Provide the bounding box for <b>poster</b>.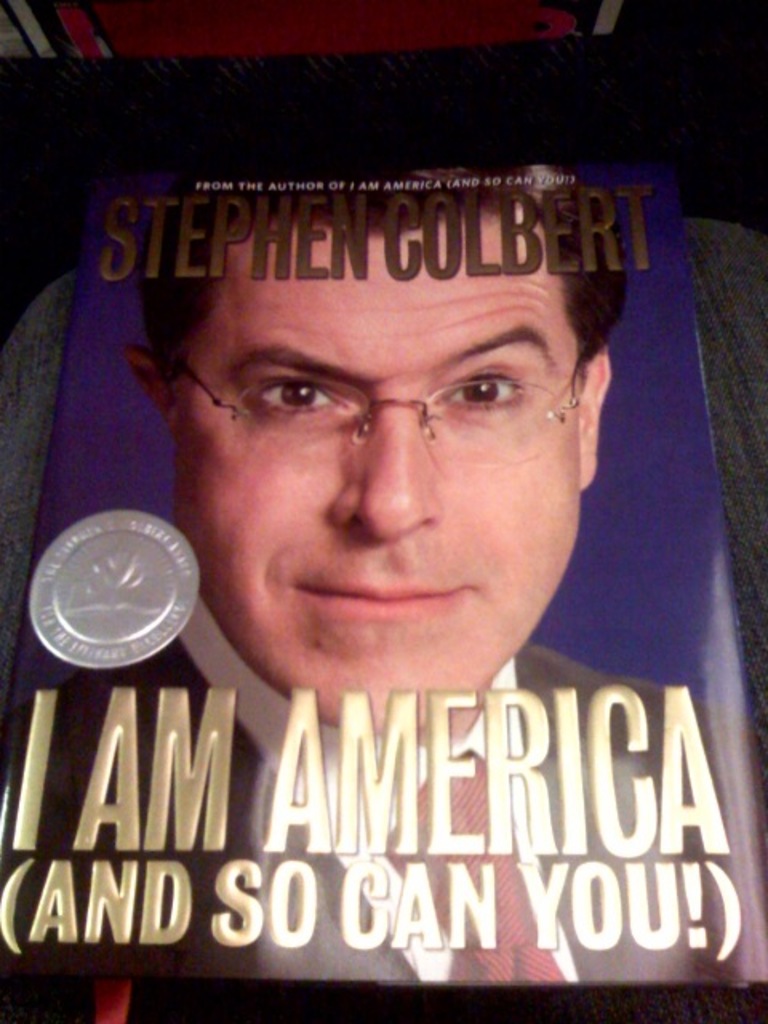
detection(0, 149, 763, 979).
